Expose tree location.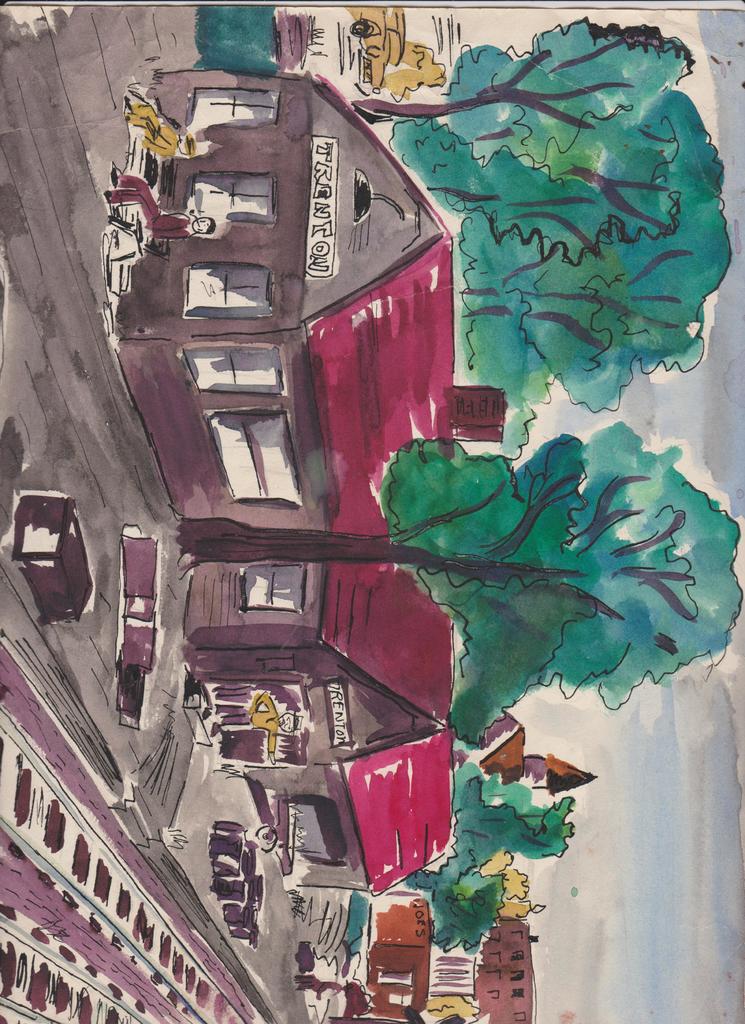
Exposed at [left=429, top=8, right=744, bottom=447].
